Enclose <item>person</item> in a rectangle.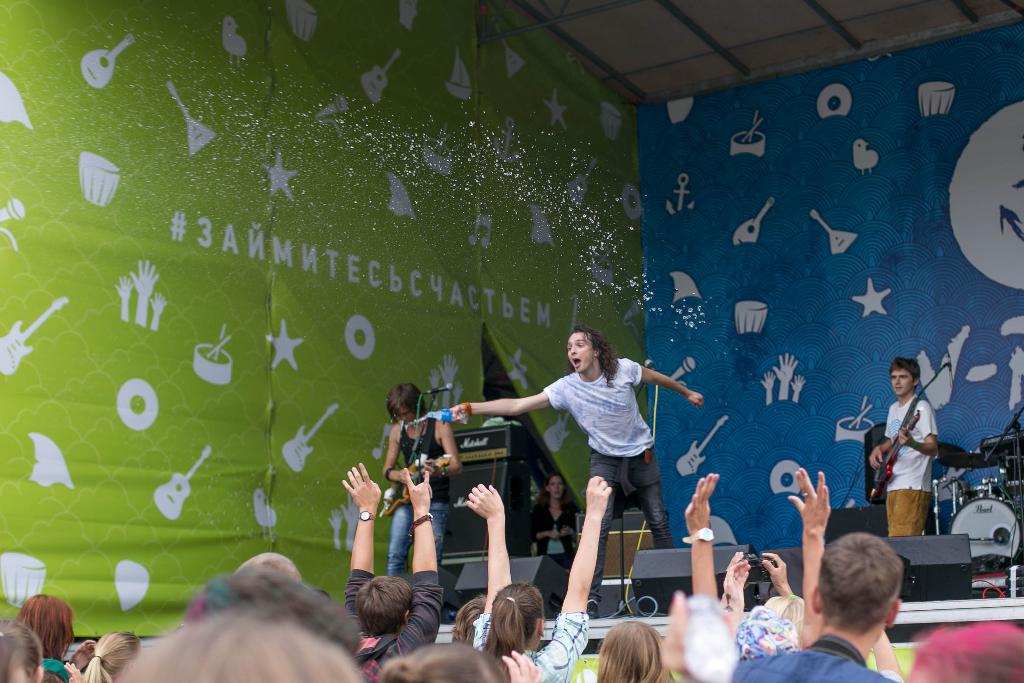
83/631/141/682.
